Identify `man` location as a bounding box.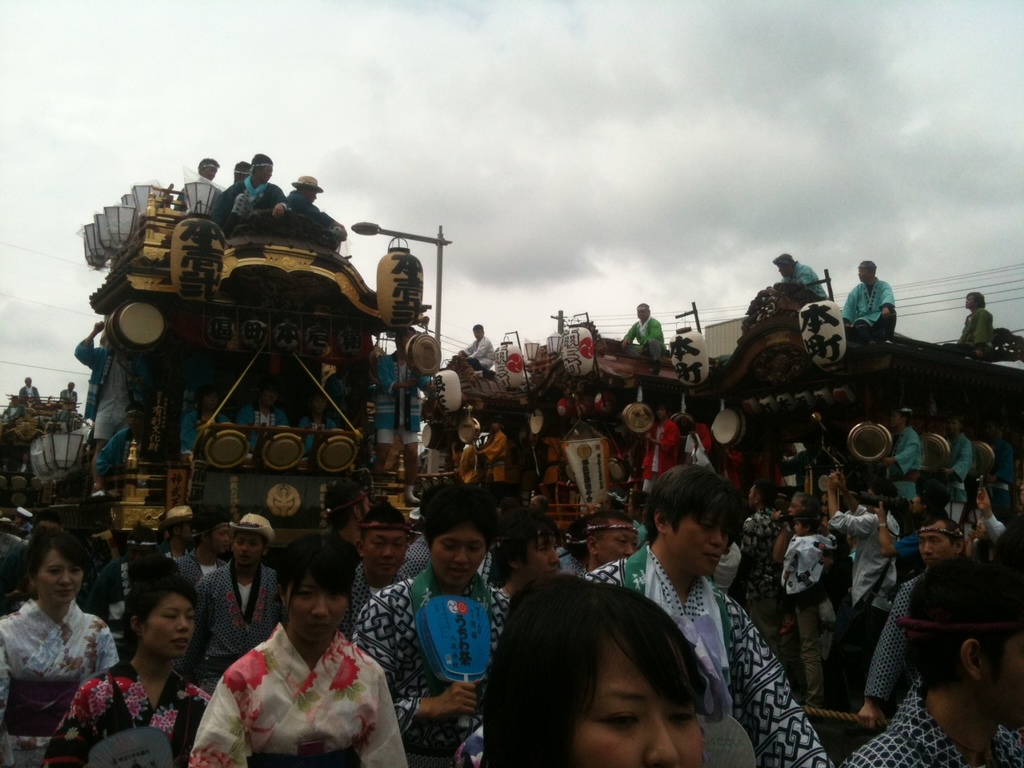
(194,518,294,694).
